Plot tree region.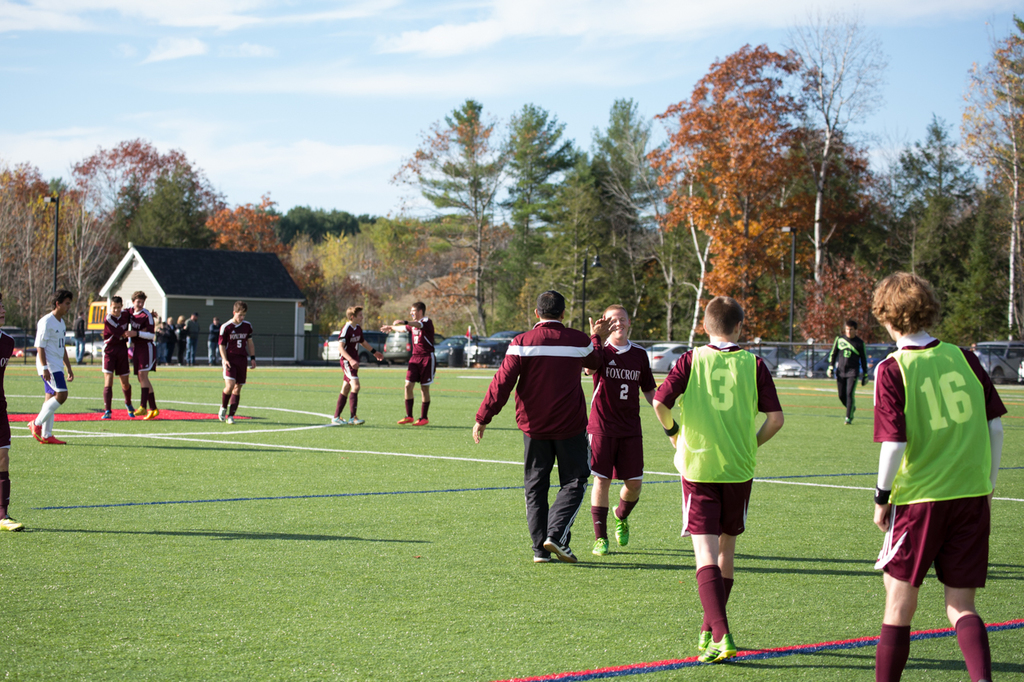
Plotted at Rect(62, 137, 230, 253).
